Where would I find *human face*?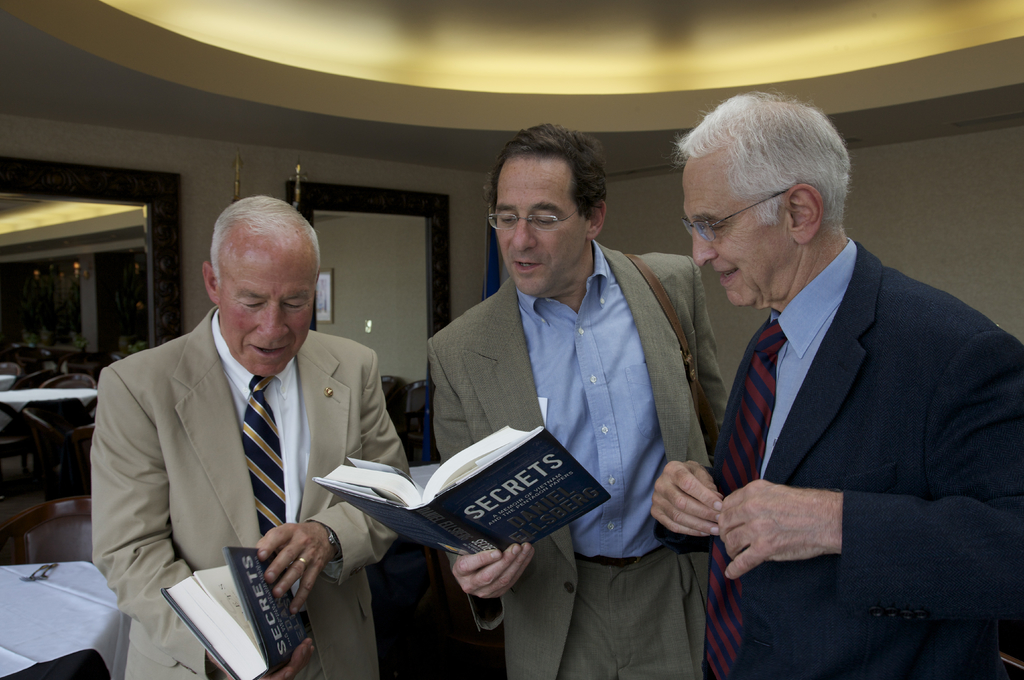
At crop(493, 154, 588, 296).
